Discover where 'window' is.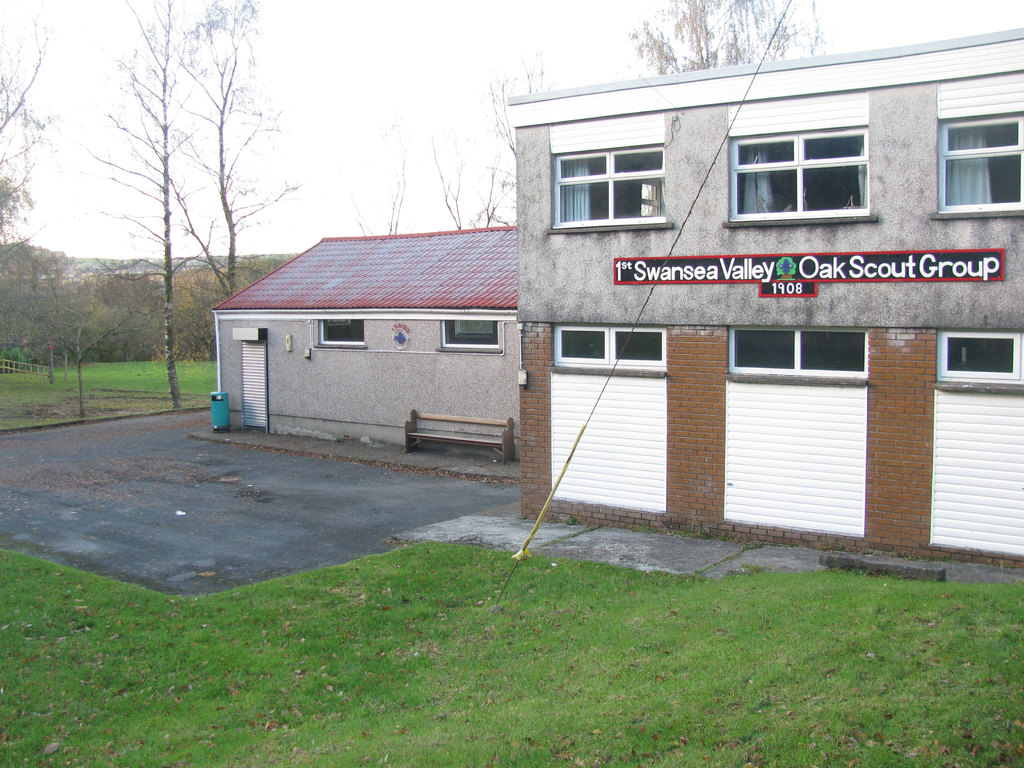
Discovered at {"left": 742, "top": 133, "right": 875, "bottom": 223}.
